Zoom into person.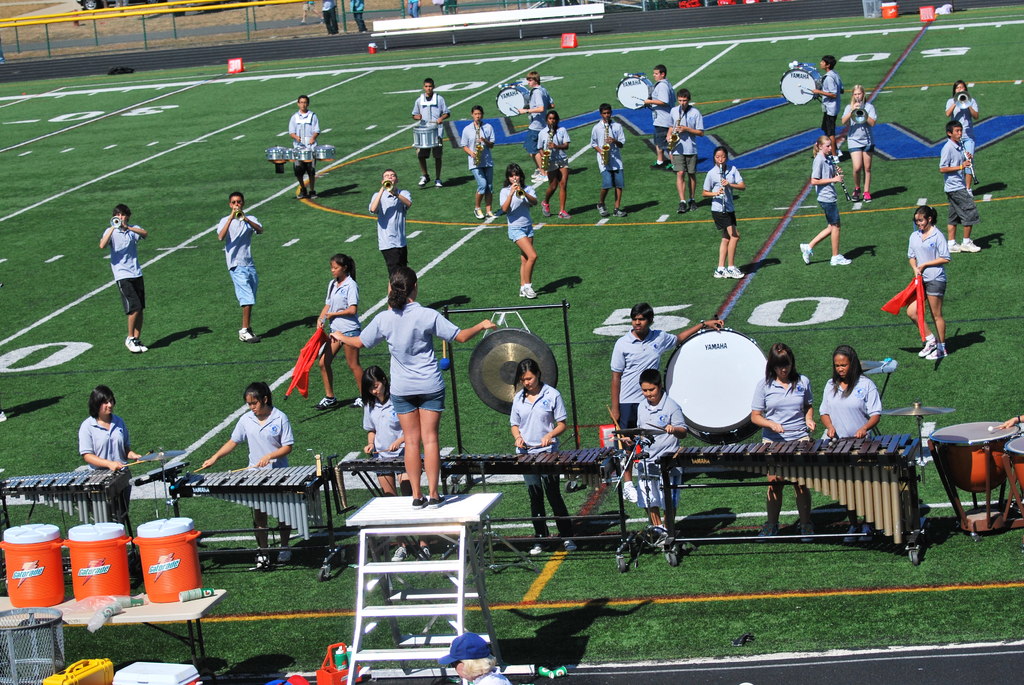
Zoom target: l=620, t=356, r=691, b=542.
